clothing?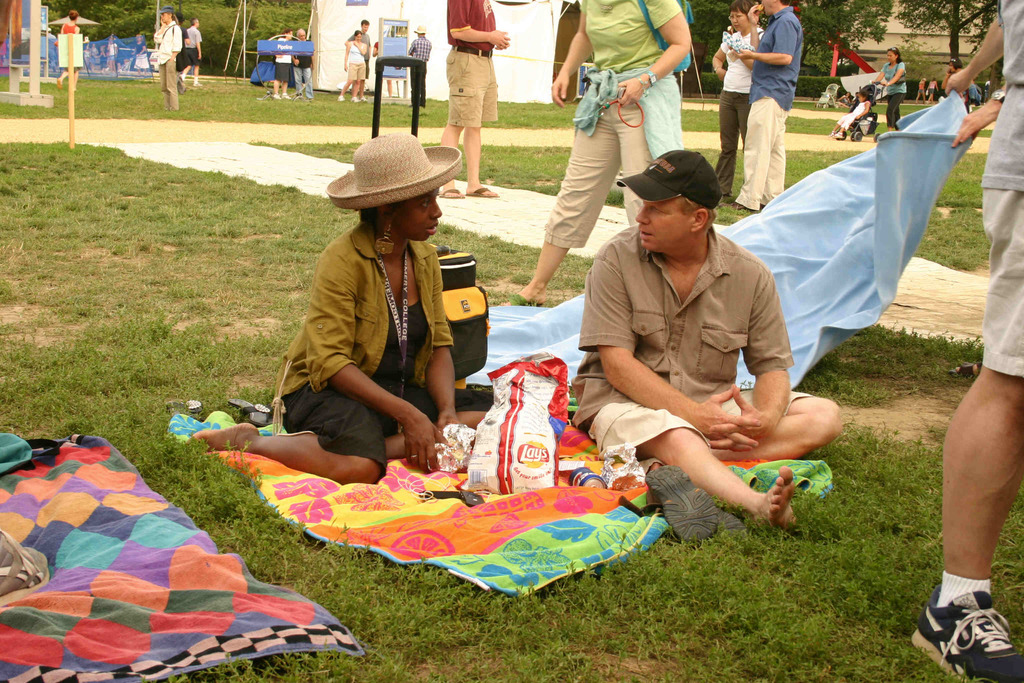
542,0,684,249
